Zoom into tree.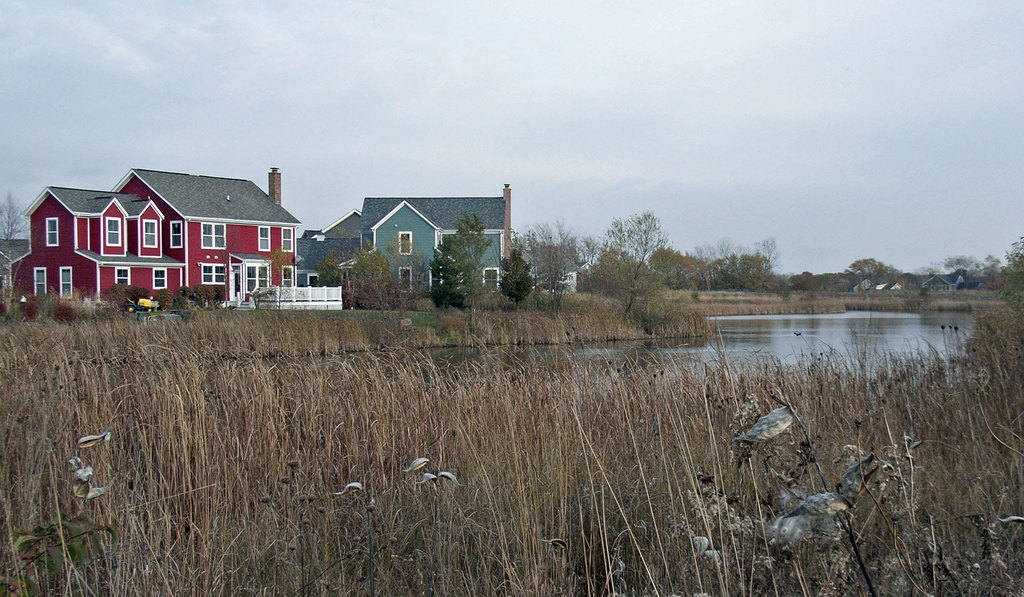
Zoom target: l=845, t=258, r=904, b=291.
